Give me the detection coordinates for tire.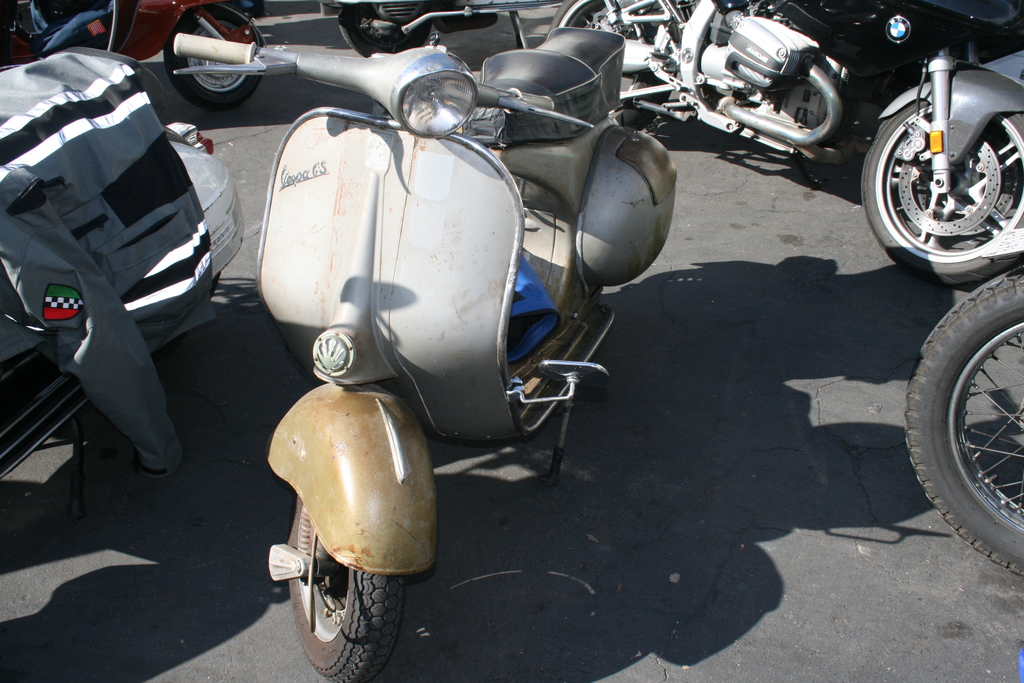
287, 487, 405, 682.
